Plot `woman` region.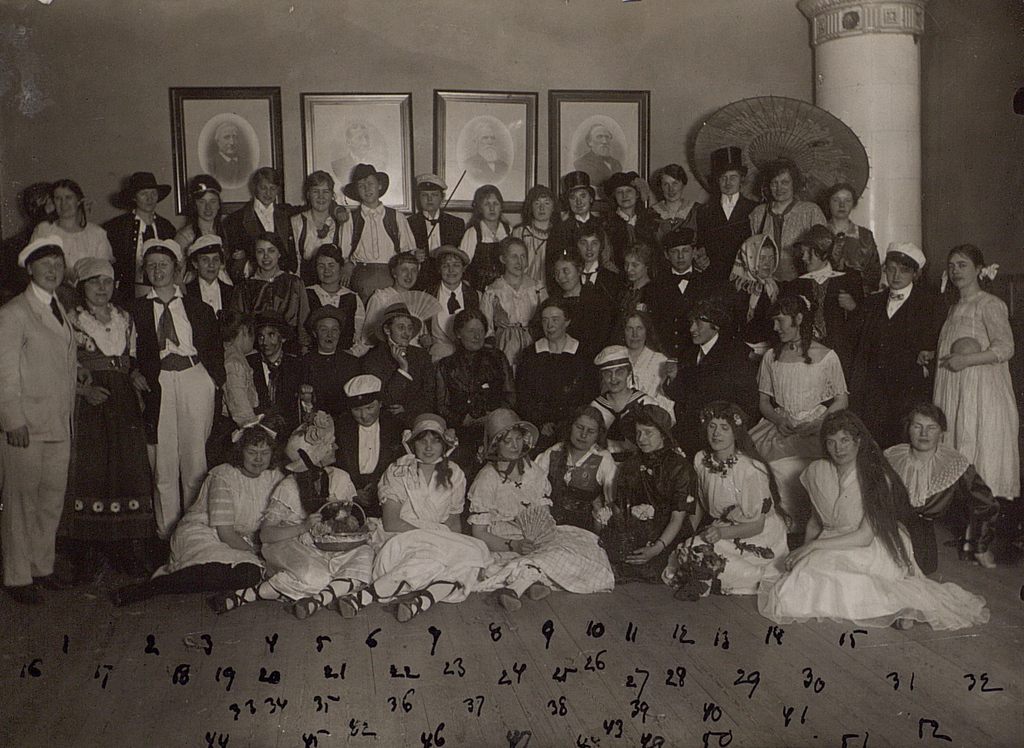
Plotted at 463:405:617:613.
